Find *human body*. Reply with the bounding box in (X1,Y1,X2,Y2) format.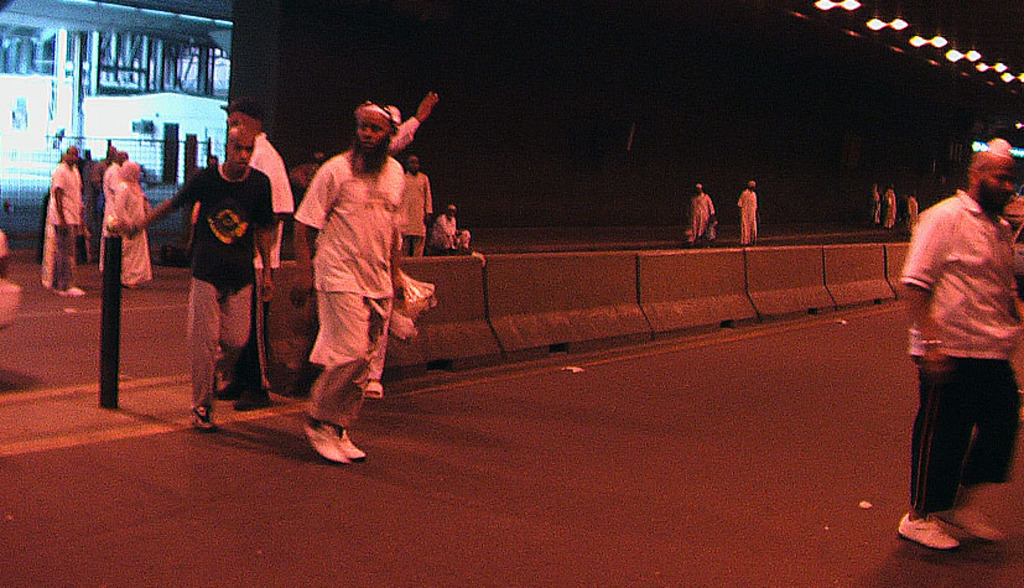
(733,184,766,248).
